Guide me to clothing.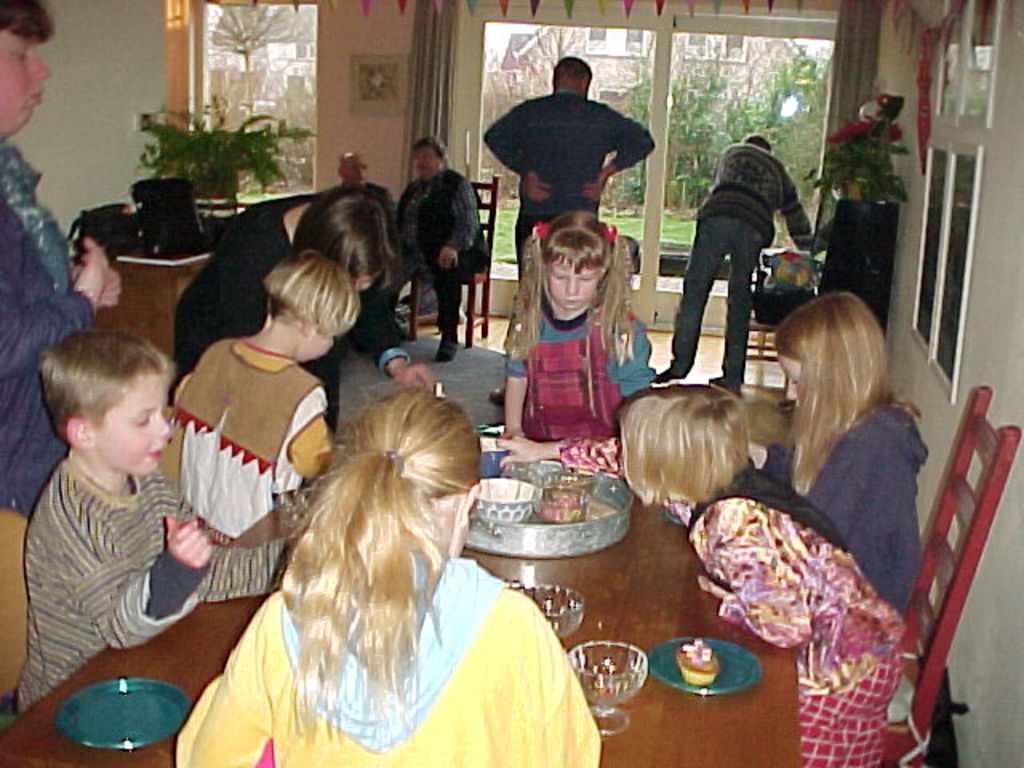
Guidance: BBox(174, 184, 323, 379).
